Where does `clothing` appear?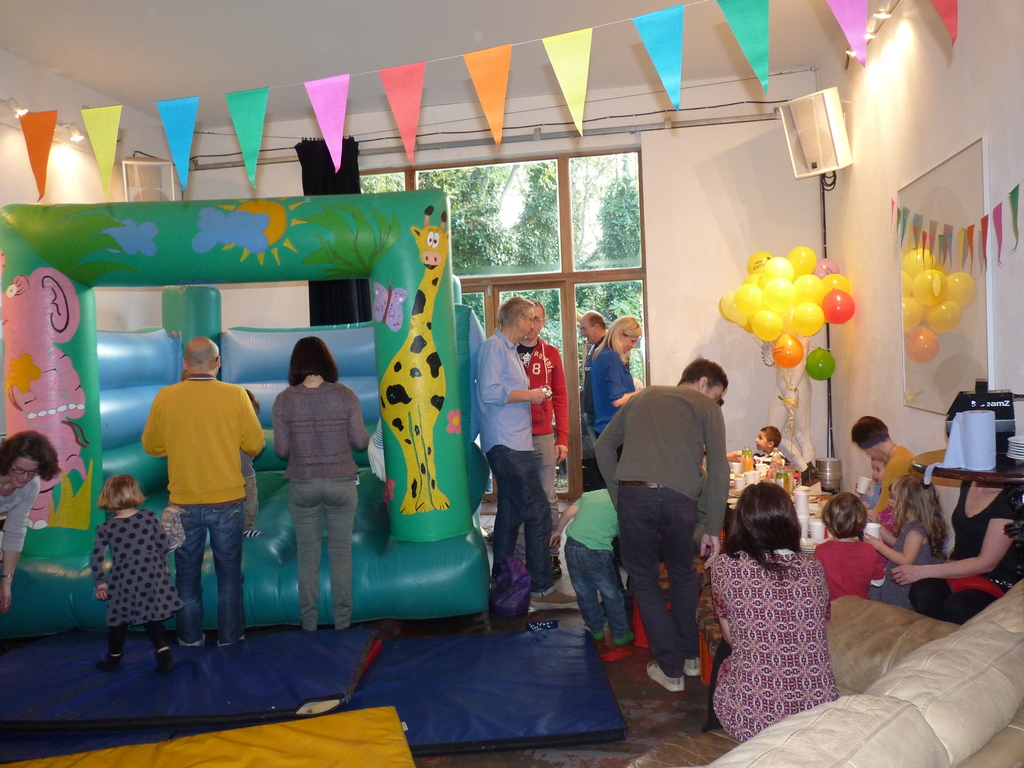
Appears at rect(860, 486, 881, 511).
